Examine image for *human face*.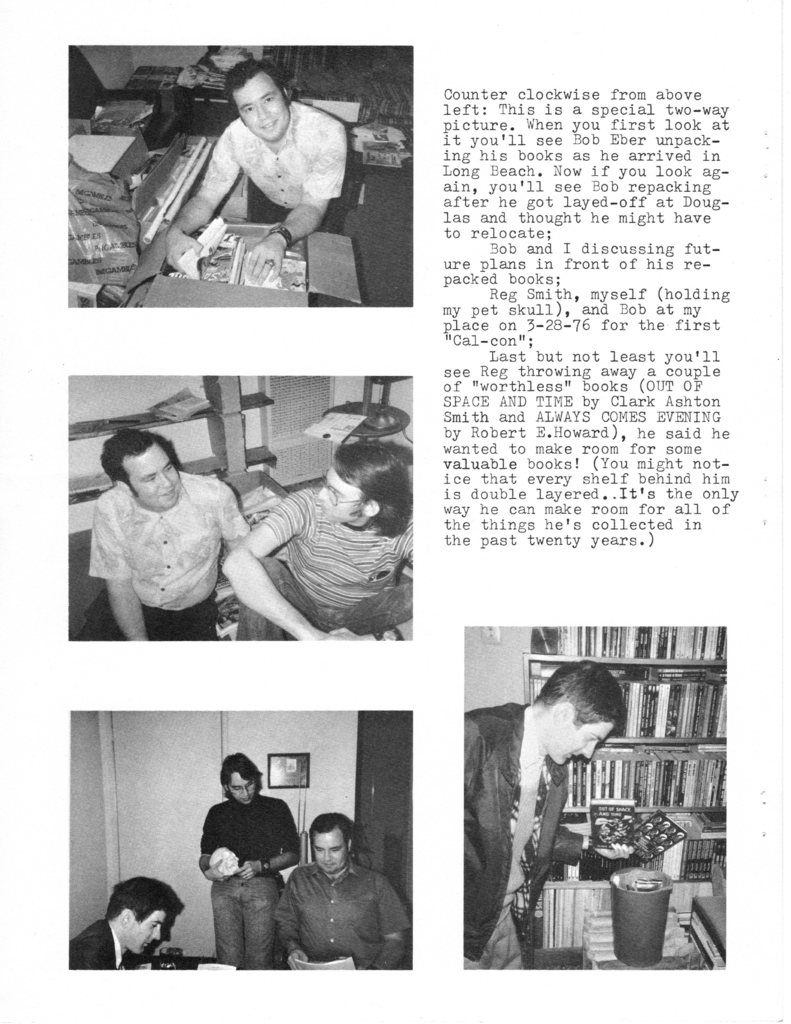
Examination result: crop(230, 767, 257, 804).
